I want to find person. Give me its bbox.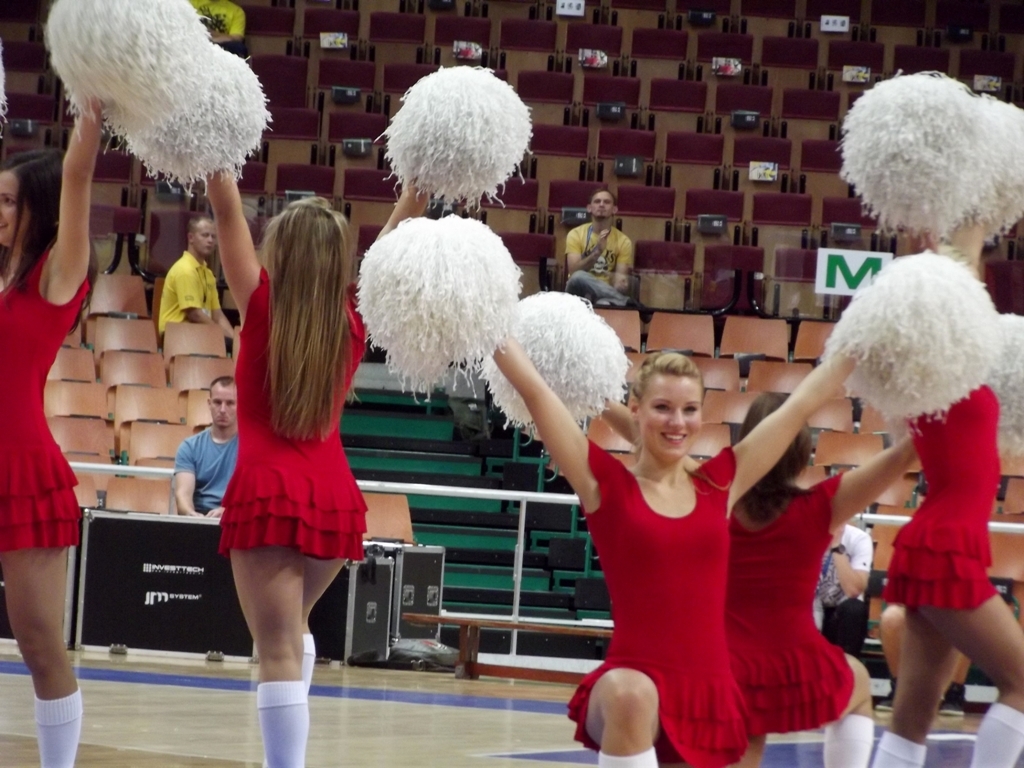
482/330/870/767.
